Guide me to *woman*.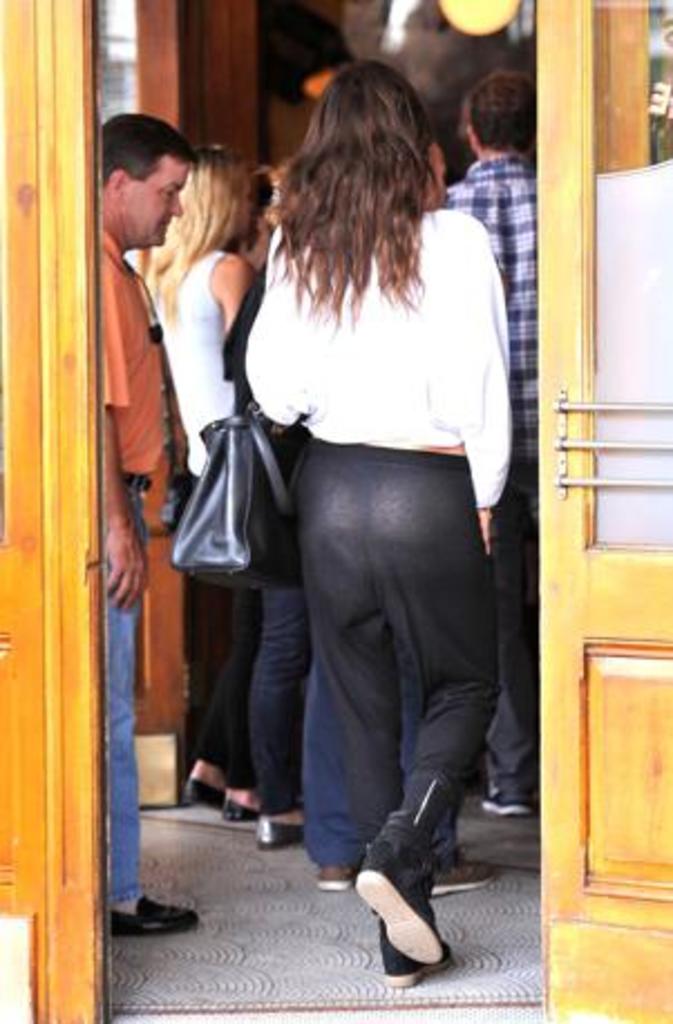
Guidance: [123, 139, 275, 787].
